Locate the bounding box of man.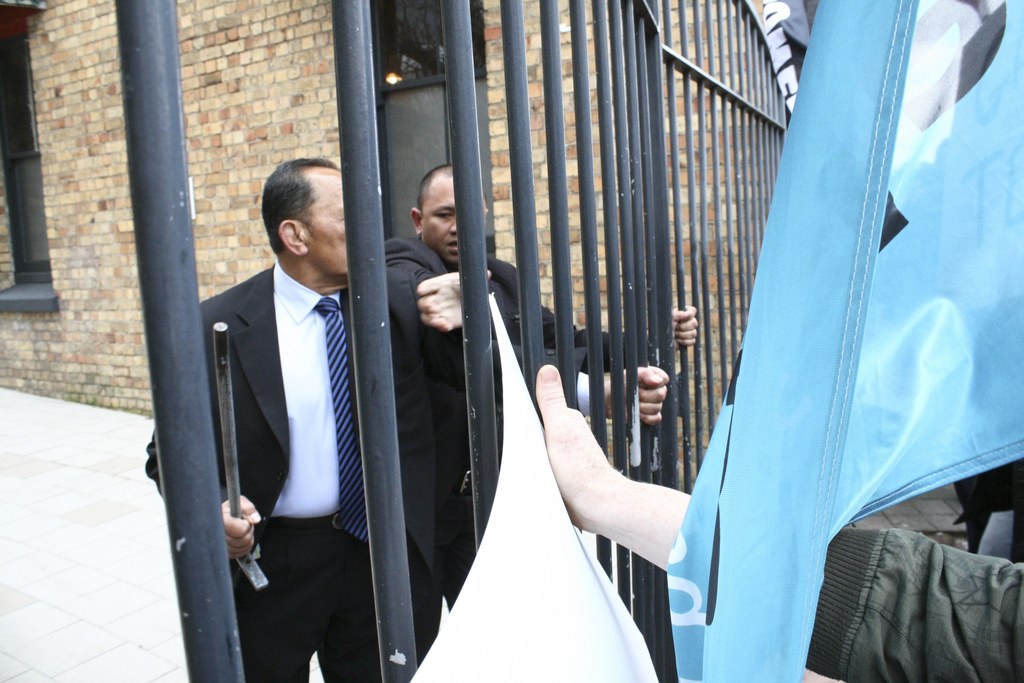
Bounding box: pyautogui.locateOnScreen(183, 146, 407, 659).
